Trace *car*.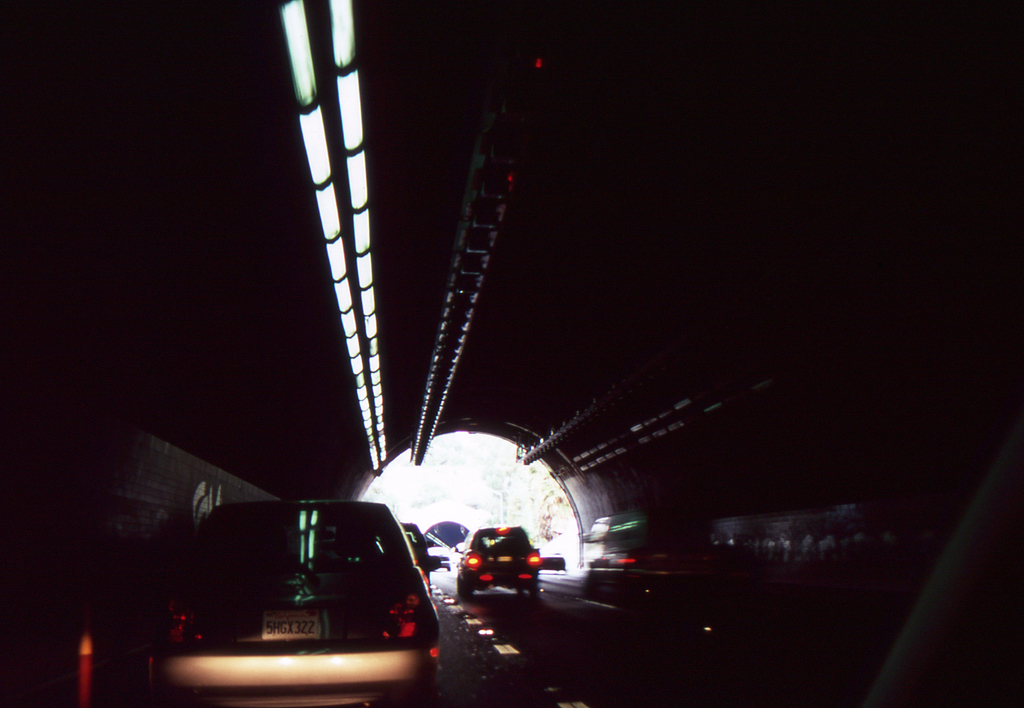
Traced to x1=150 y1=501 x2=438 y2=707.
